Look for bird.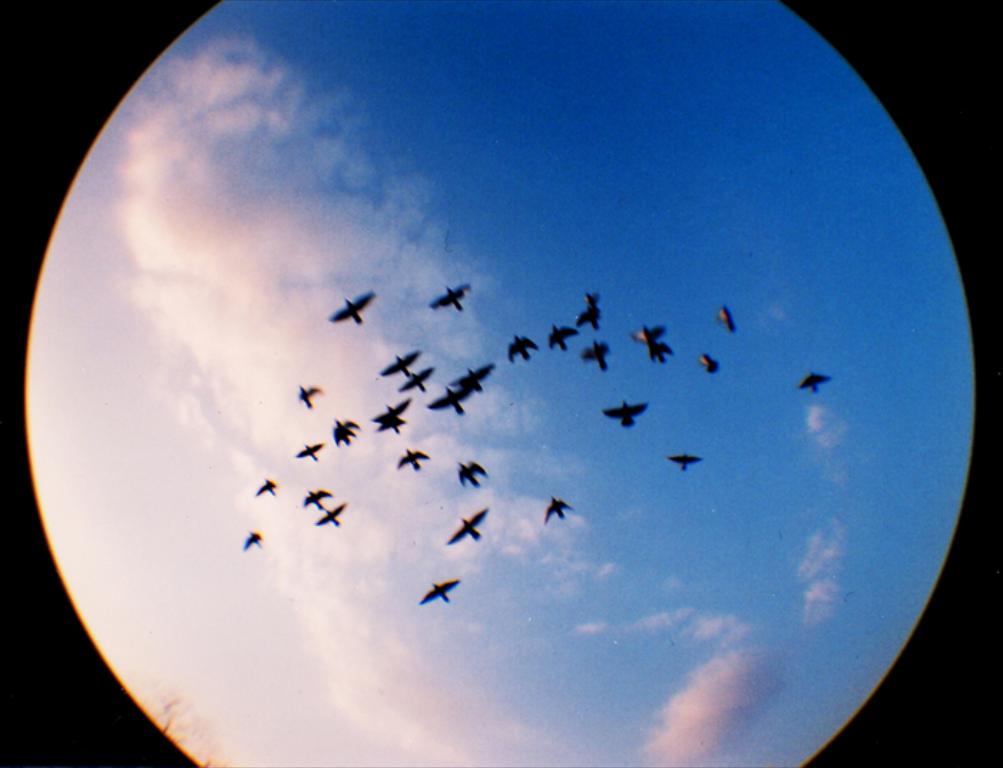
Found: pyautogui.locateOnScreen(456, 459, 491, 487).
